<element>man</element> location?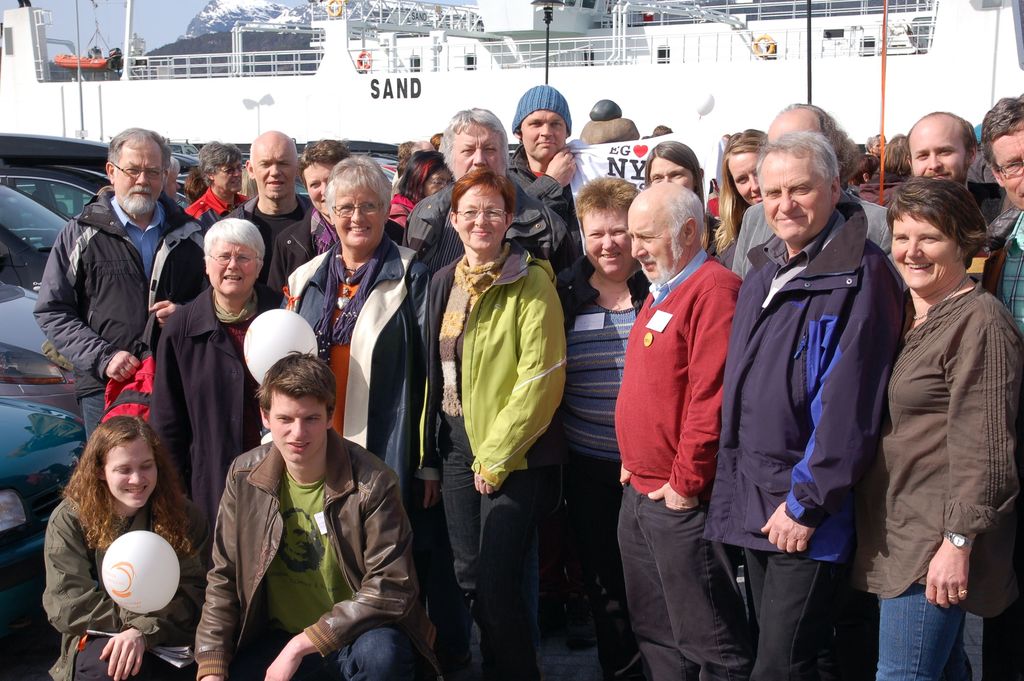
Rect(401, 108, 569, 680)
